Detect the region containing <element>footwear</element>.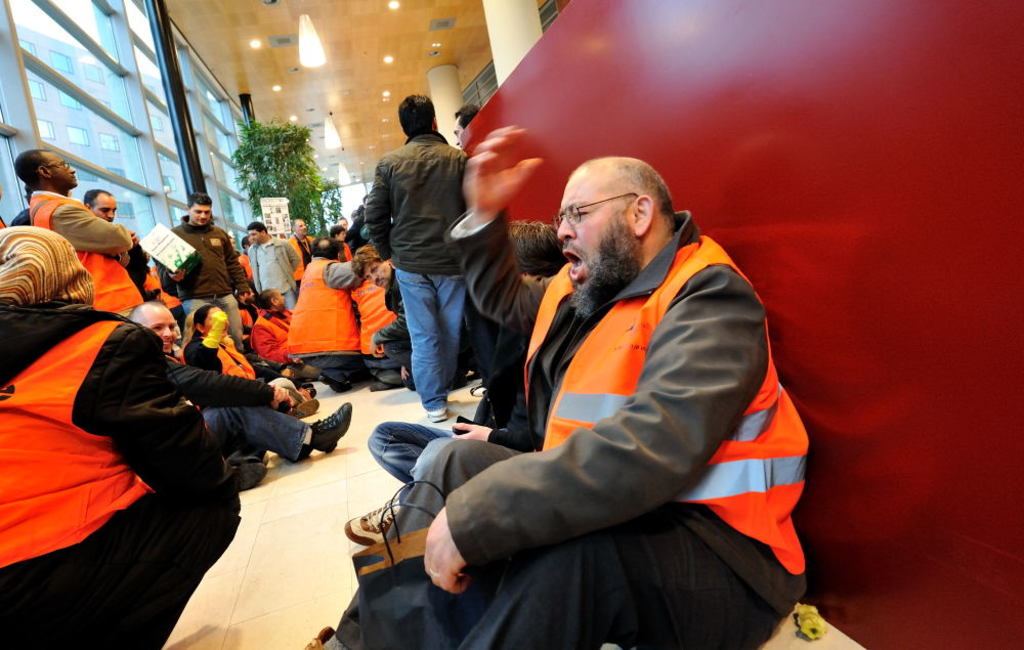
<box>292,391,314,418</box>.
